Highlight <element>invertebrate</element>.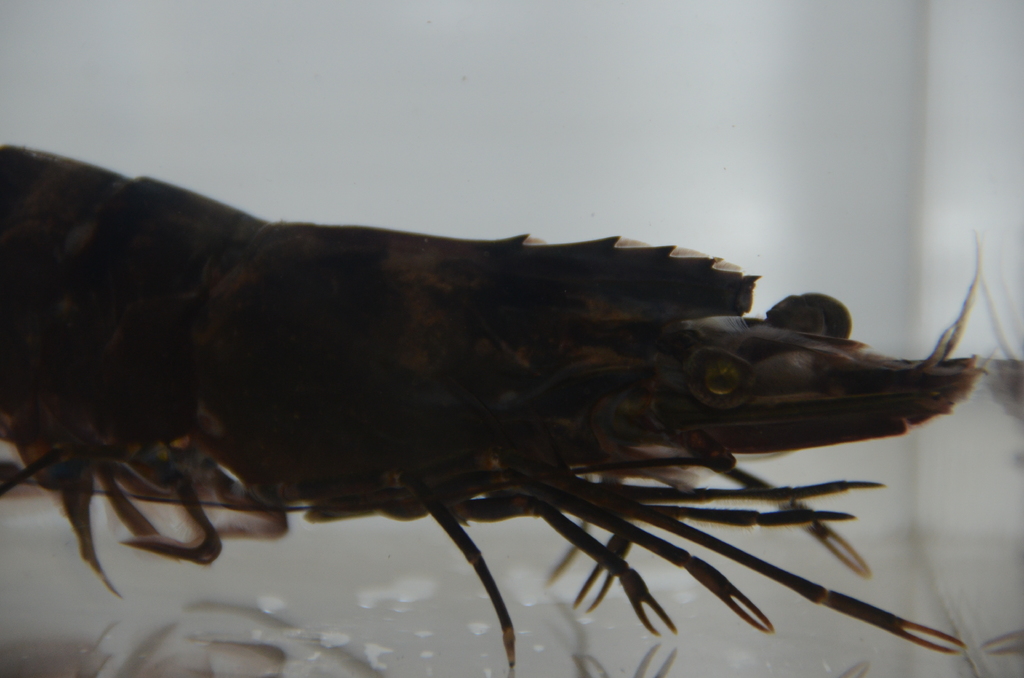
Highlighted region: [left=0, top=142, right=1022, bottom=677].
